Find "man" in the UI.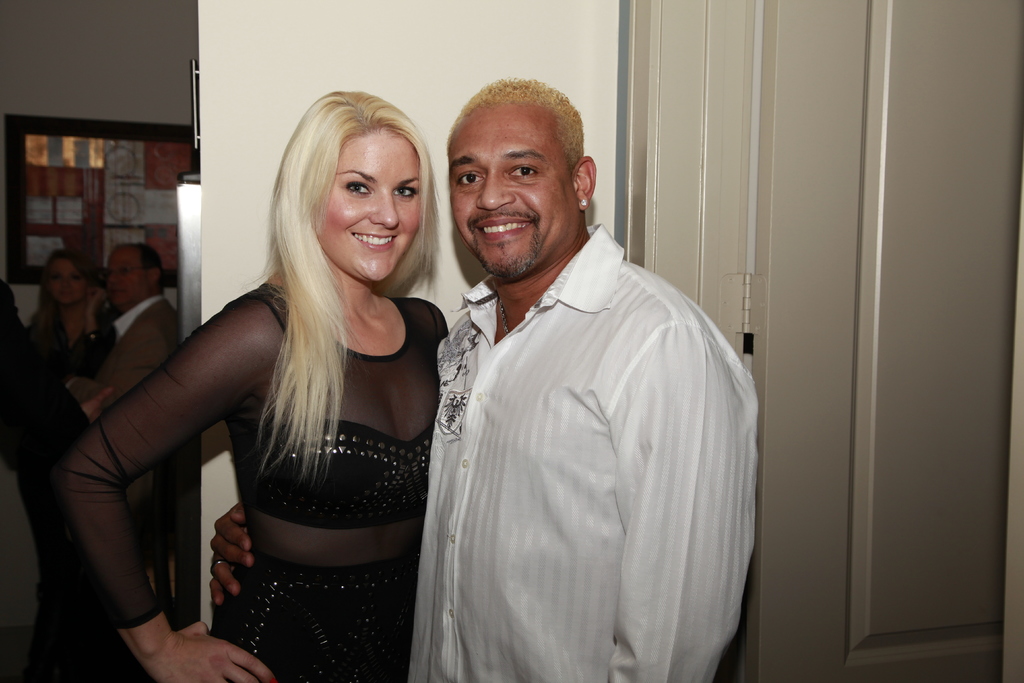
UI element at [203, 79, 760, 682].
